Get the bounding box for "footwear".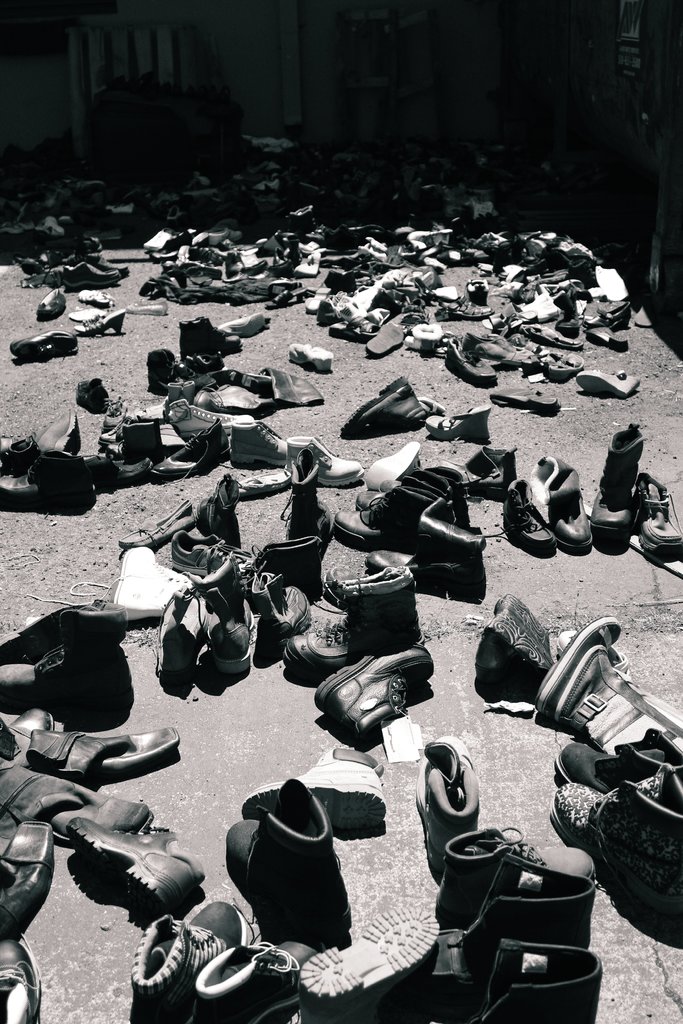
329 479 444 543.
